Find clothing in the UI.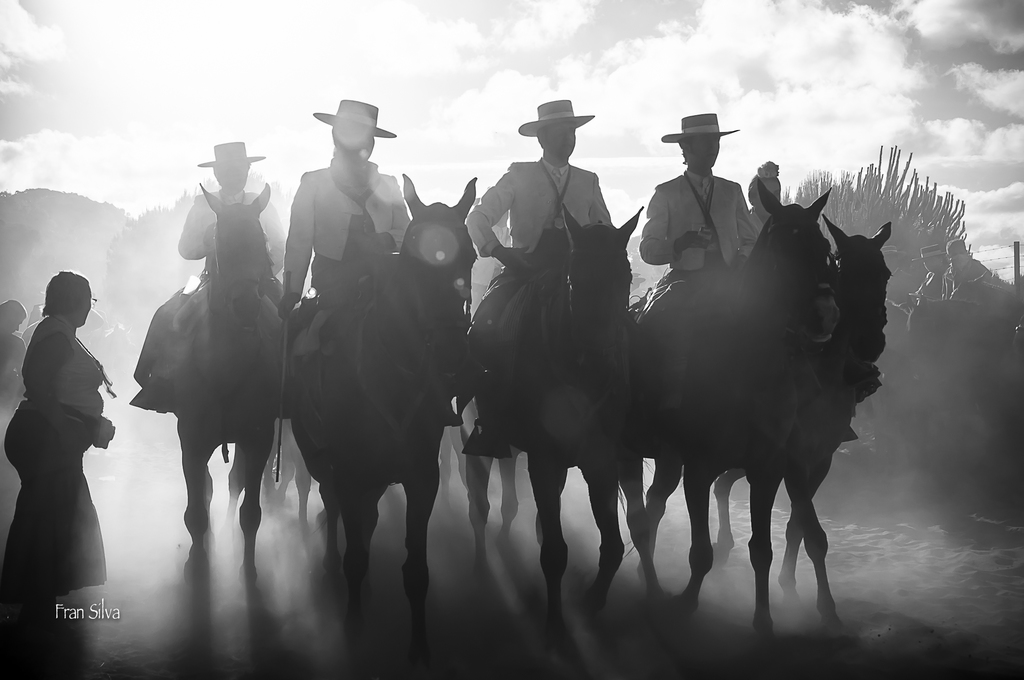
UI element at box=[750, 202, 762, 229].
